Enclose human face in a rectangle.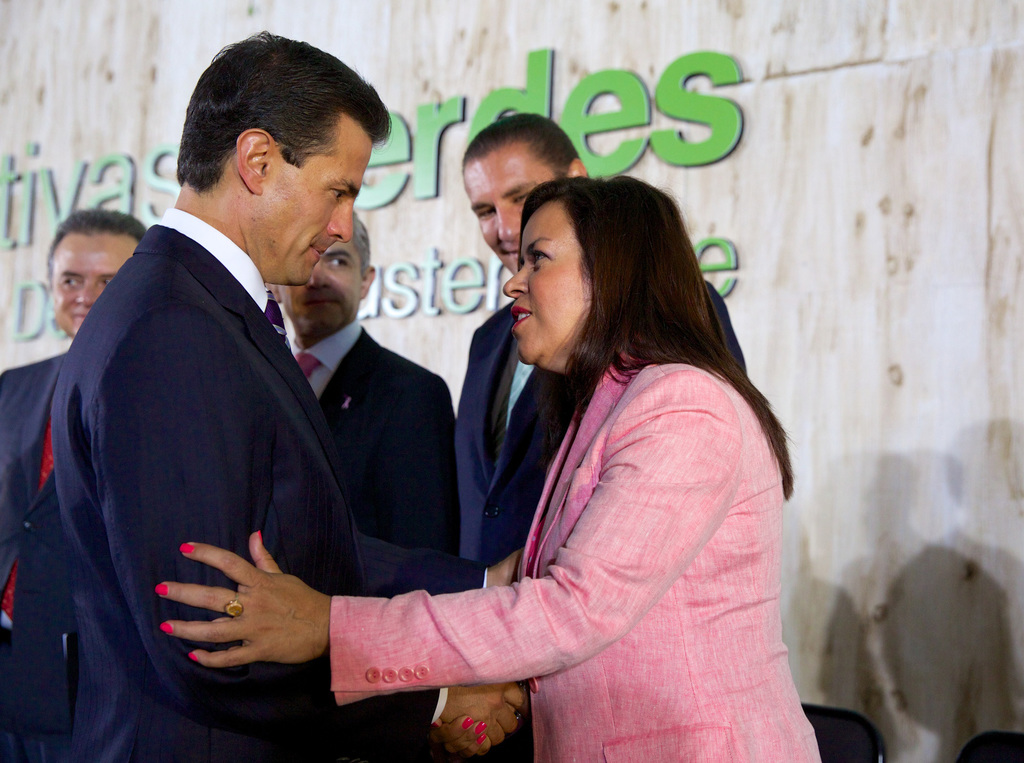
detection(504, 189, 585, 370).
